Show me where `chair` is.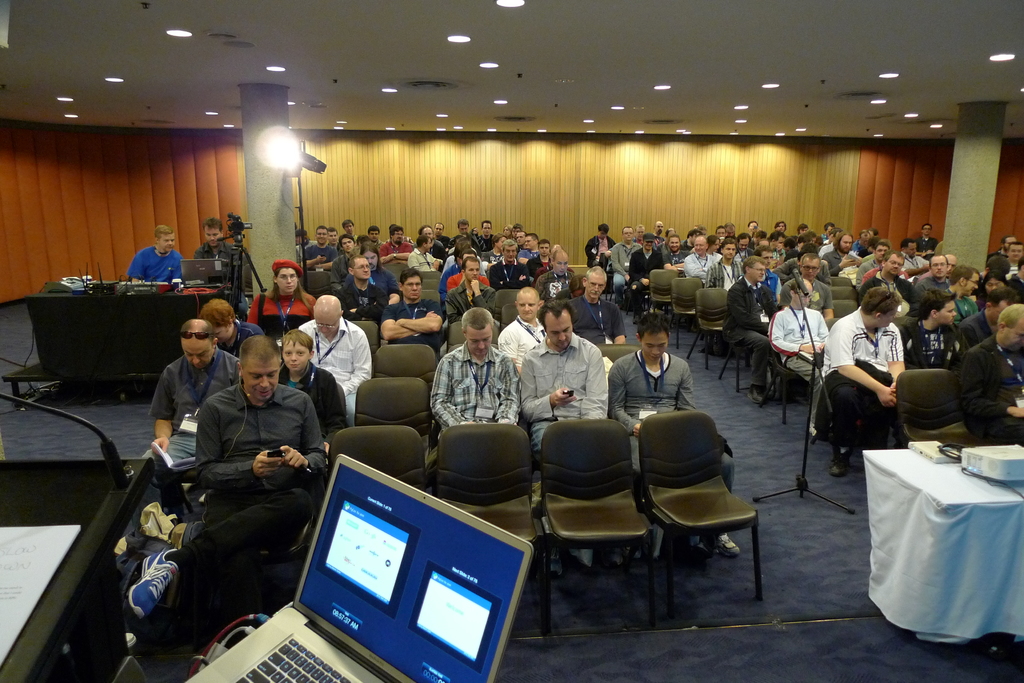
`chair` is at {"x1": 439, "y1": 420, "x2": 547, "y2": 641}.
